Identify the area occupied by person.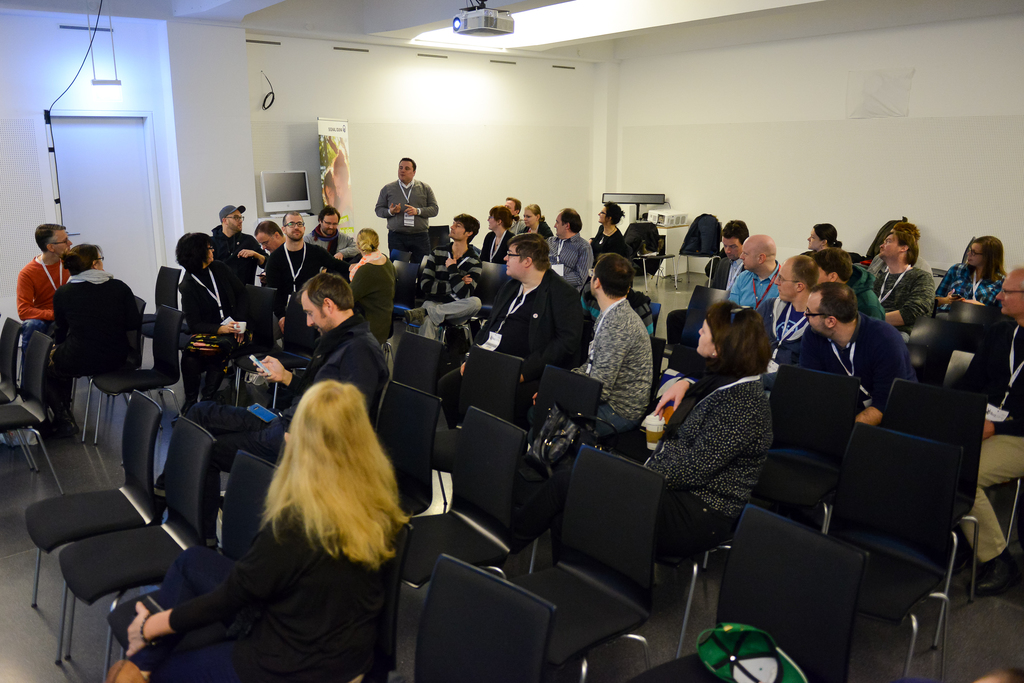
Area: pyautogui.locateOnScreen(436, 233, 588, 414).
